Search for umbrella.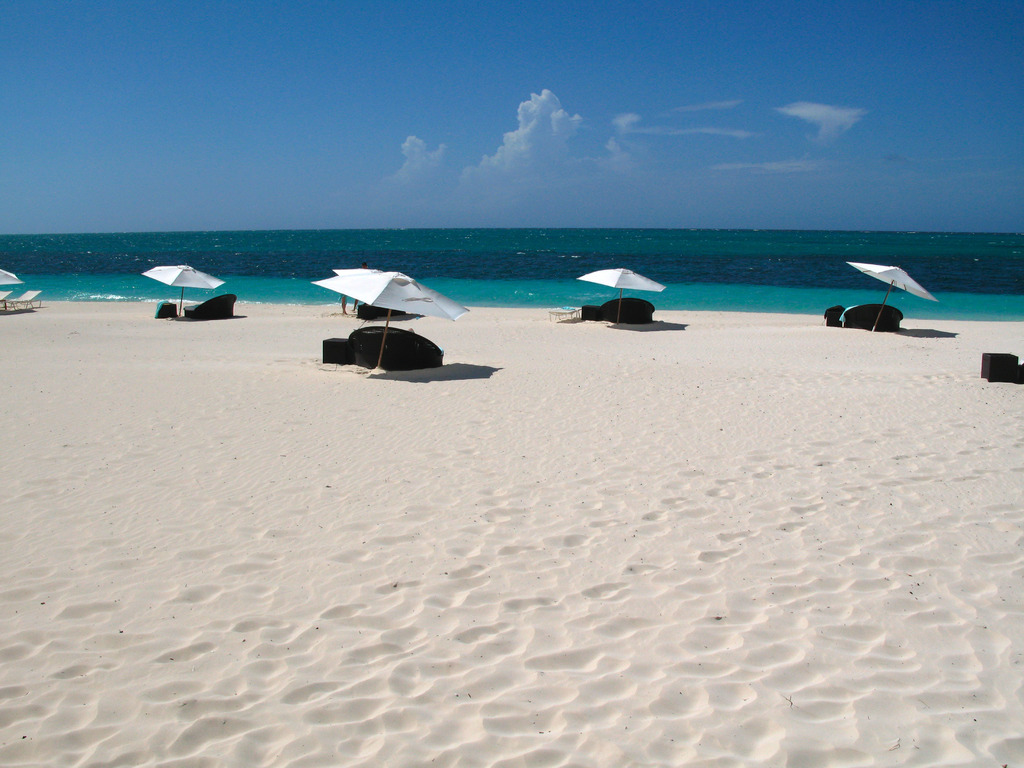
Found at [left=0, top=270, right=24, bottom=287].
